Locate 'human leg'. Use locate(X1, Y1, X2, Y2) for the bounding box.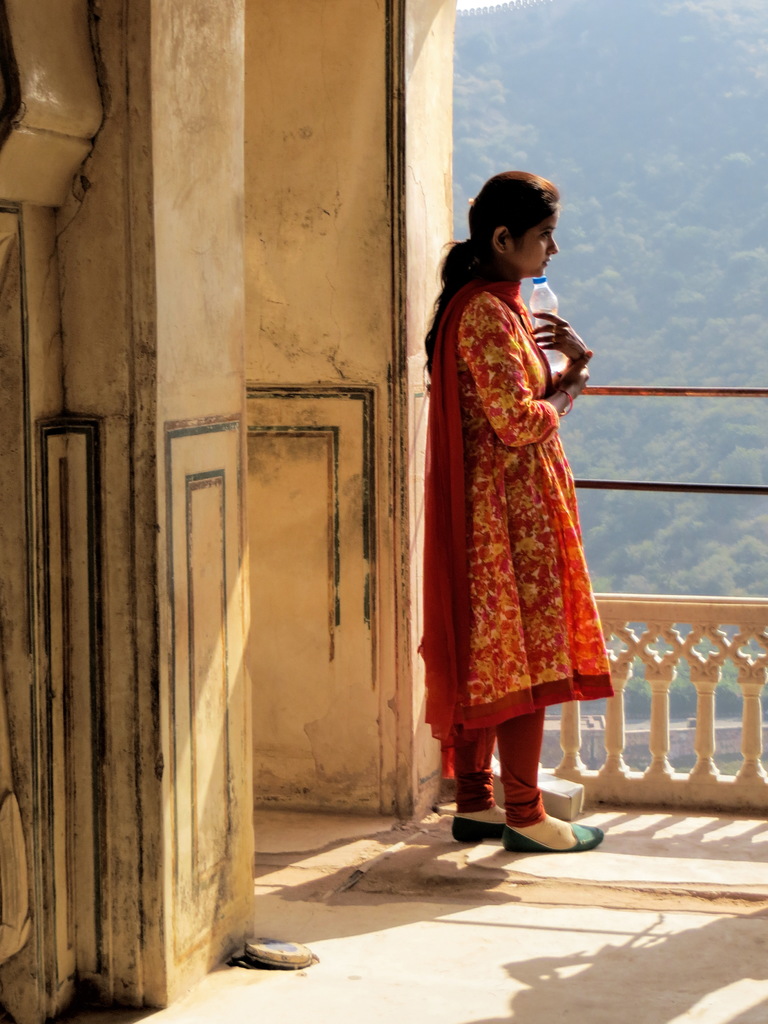
locate(459, 724, 513, 839).
